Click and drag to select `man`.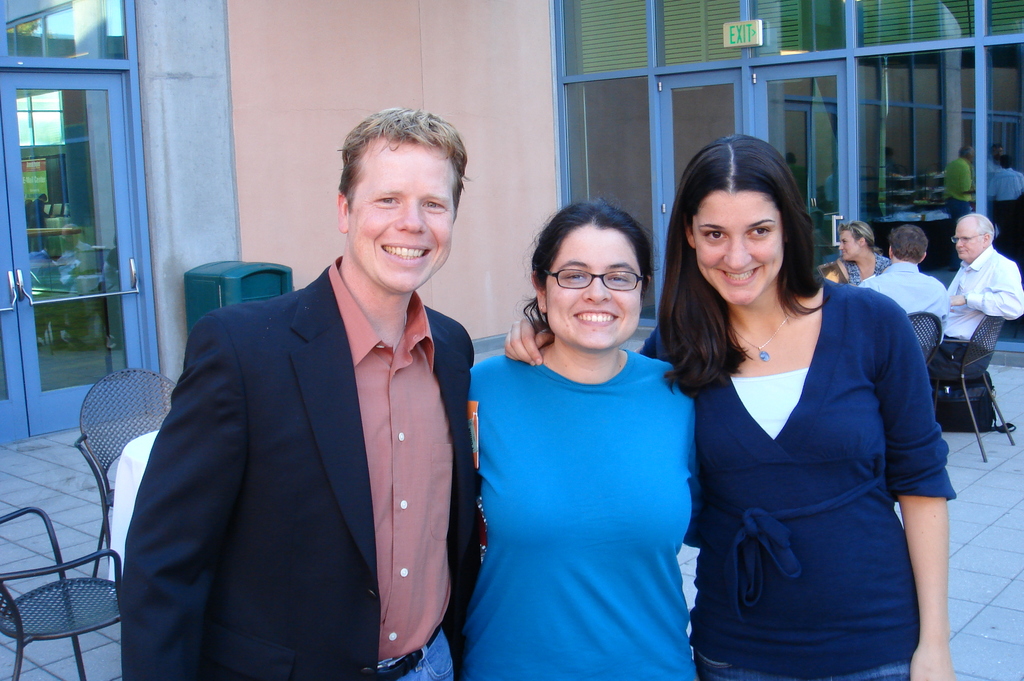
Selection: select_region(947, 211, 1023, 366).
